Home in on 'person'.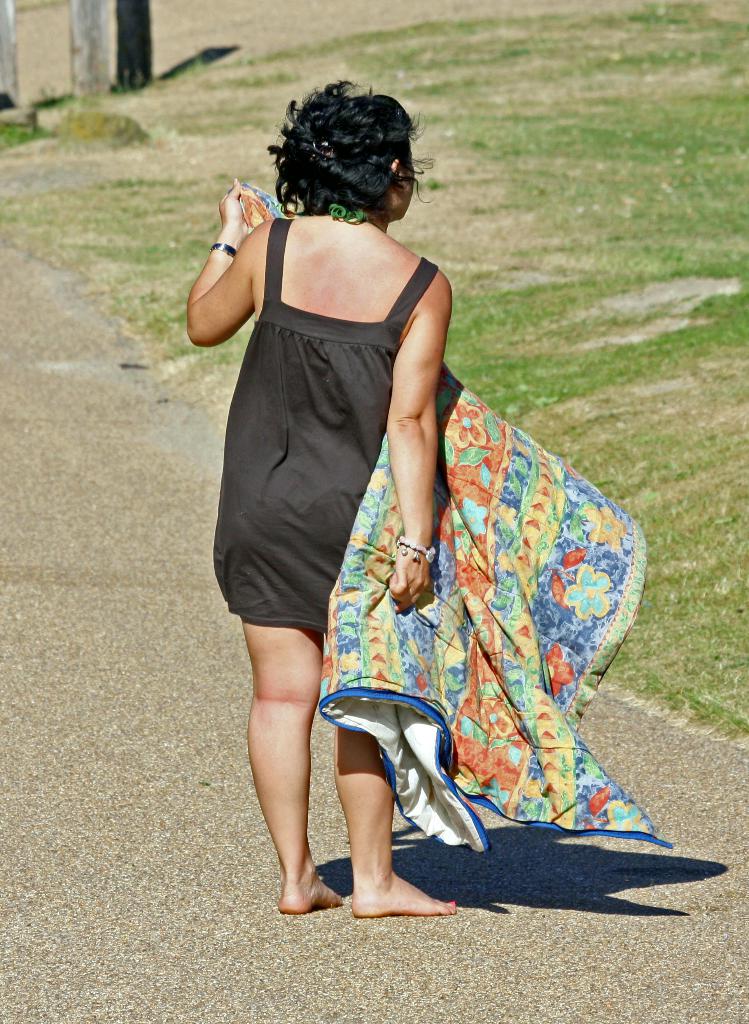
Homed in at left=186, top=77, right=459, bottom=924.
